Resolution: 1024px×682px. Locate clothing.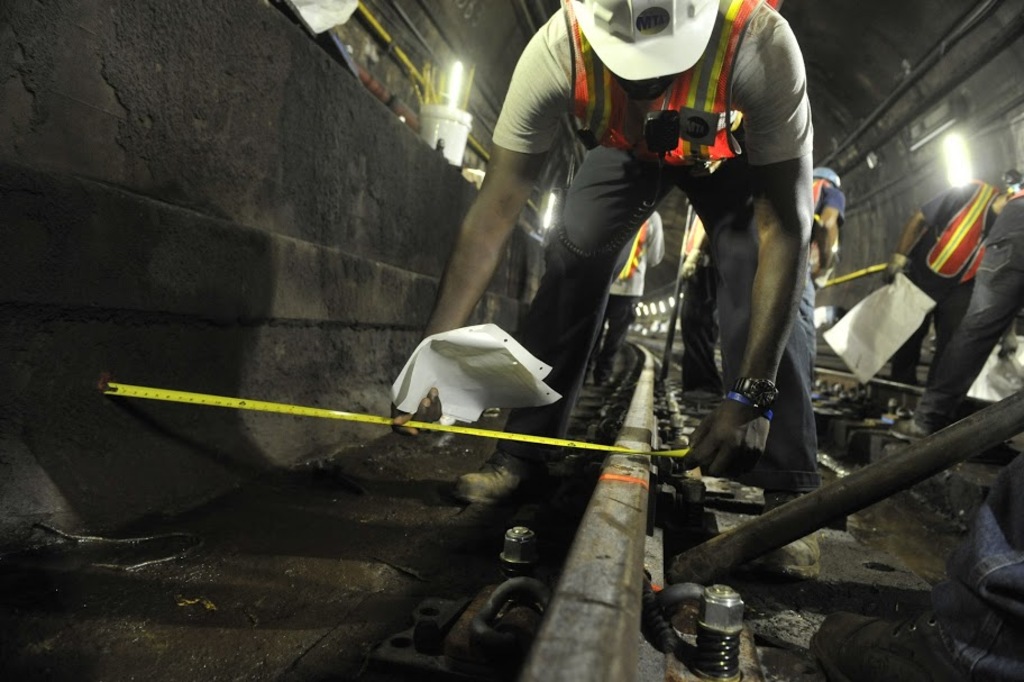
[left=914, top=176, right=1023, bottom=434].
